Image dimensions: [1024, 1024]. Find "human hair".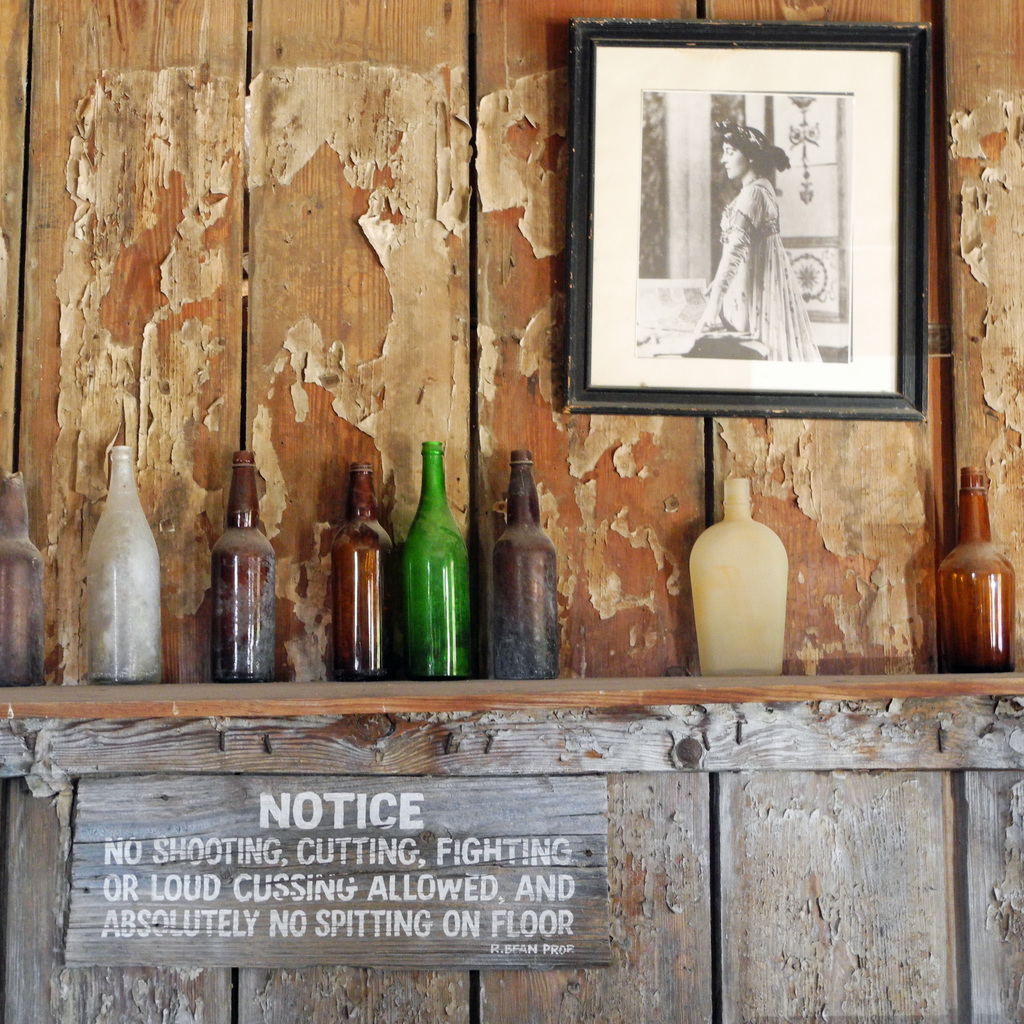
710/120/790/176.
